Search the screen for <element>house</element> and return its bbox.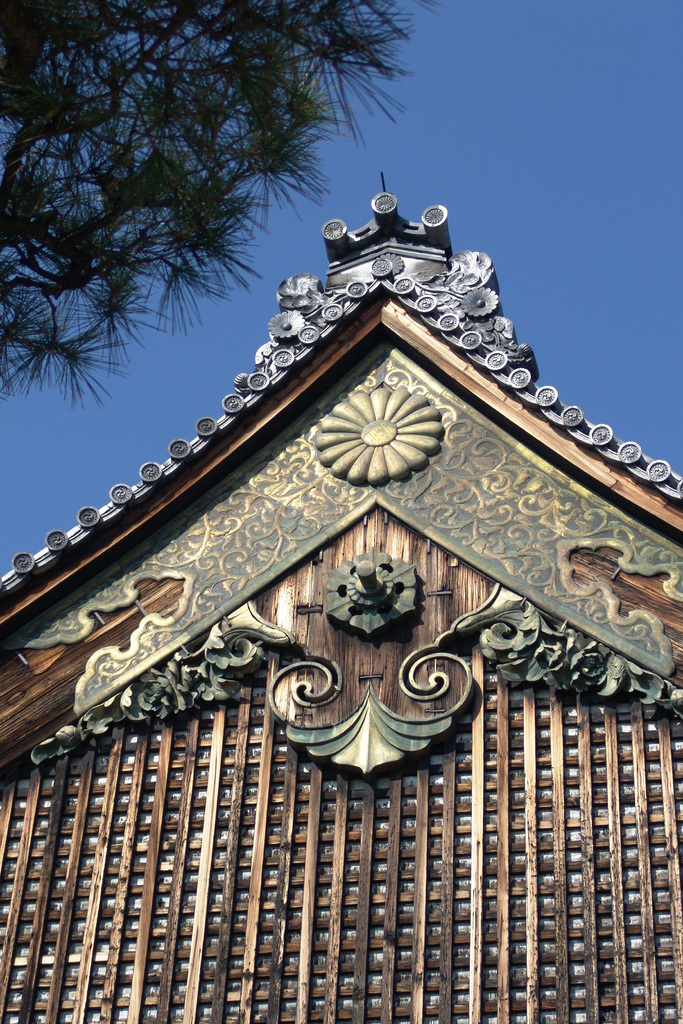
Found: <box>0,180,682,1020</box>.
